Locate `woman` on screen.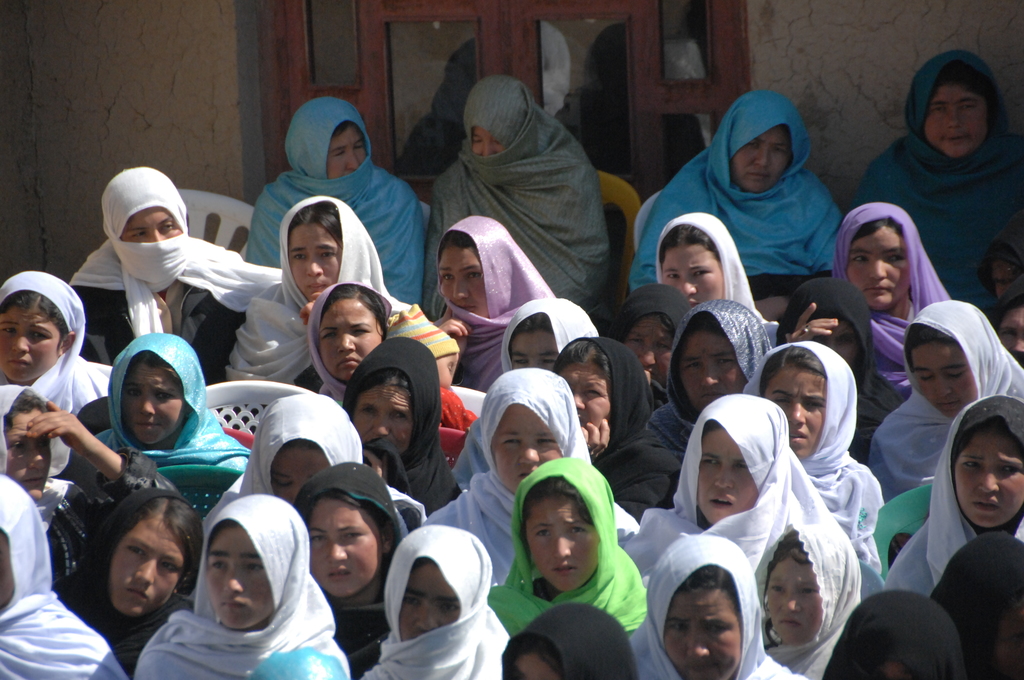
On screen at [870,297,1023,503].
